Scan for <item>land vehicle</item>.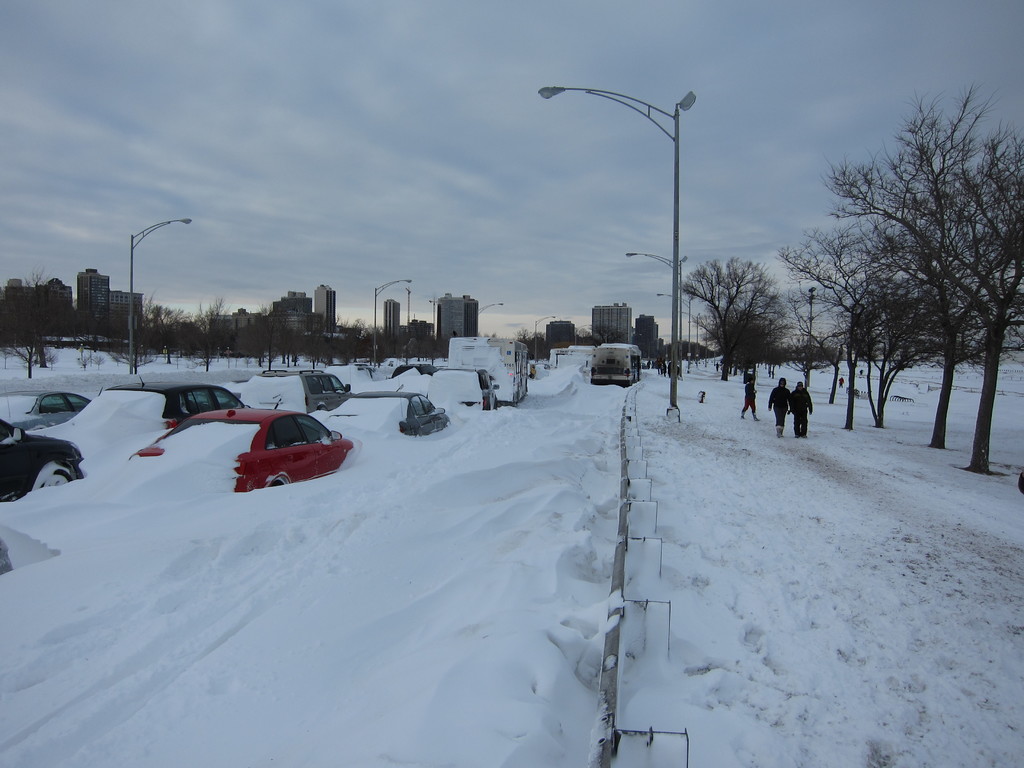
Scan result: box=[121, 408, 354, 491].
